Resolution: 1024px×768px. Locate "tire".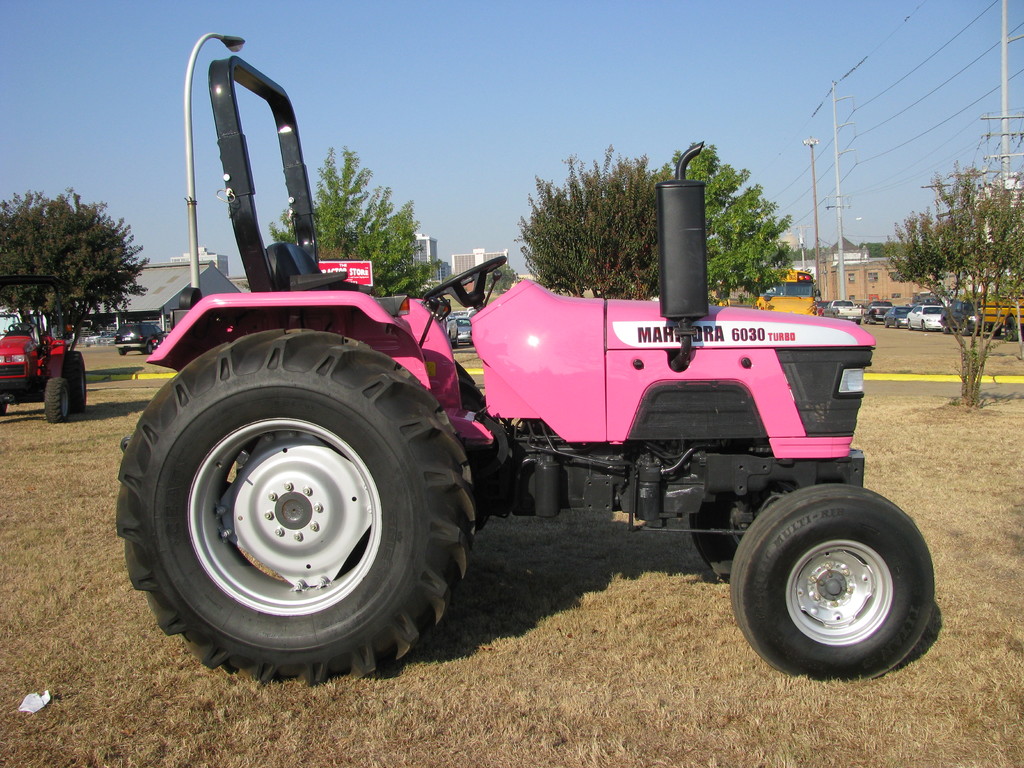
l=956, t=318, r=973, b=335.
